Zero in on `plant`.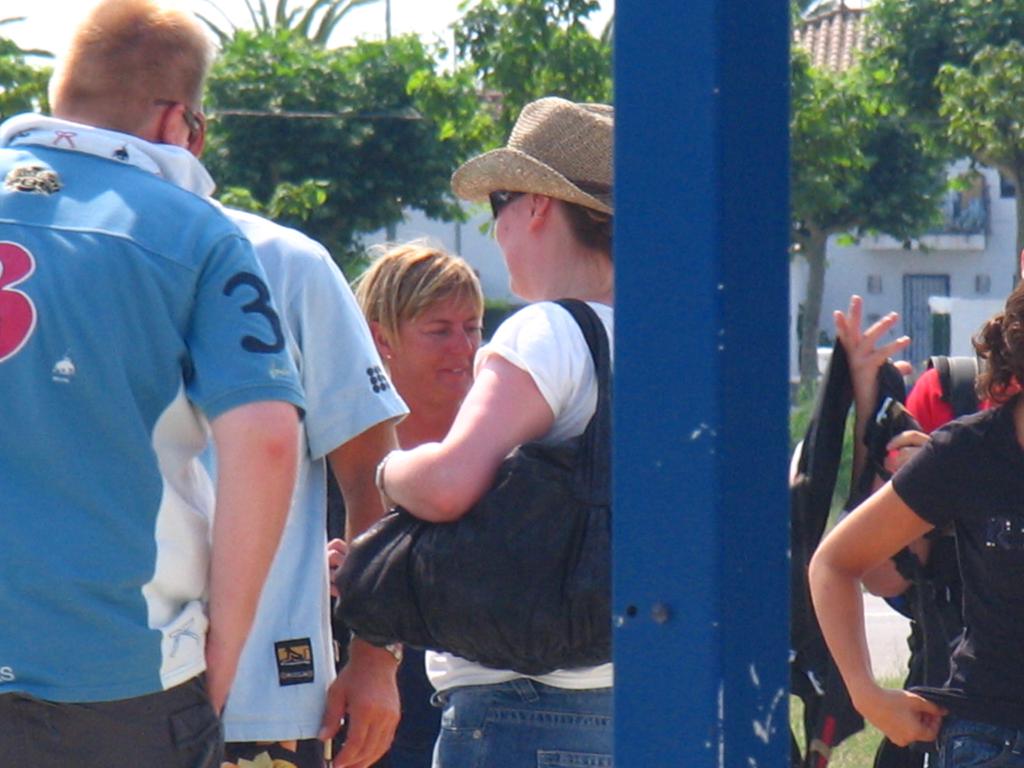
Zeroed in: x1=874, y1=648, x2=906, y2=686.
